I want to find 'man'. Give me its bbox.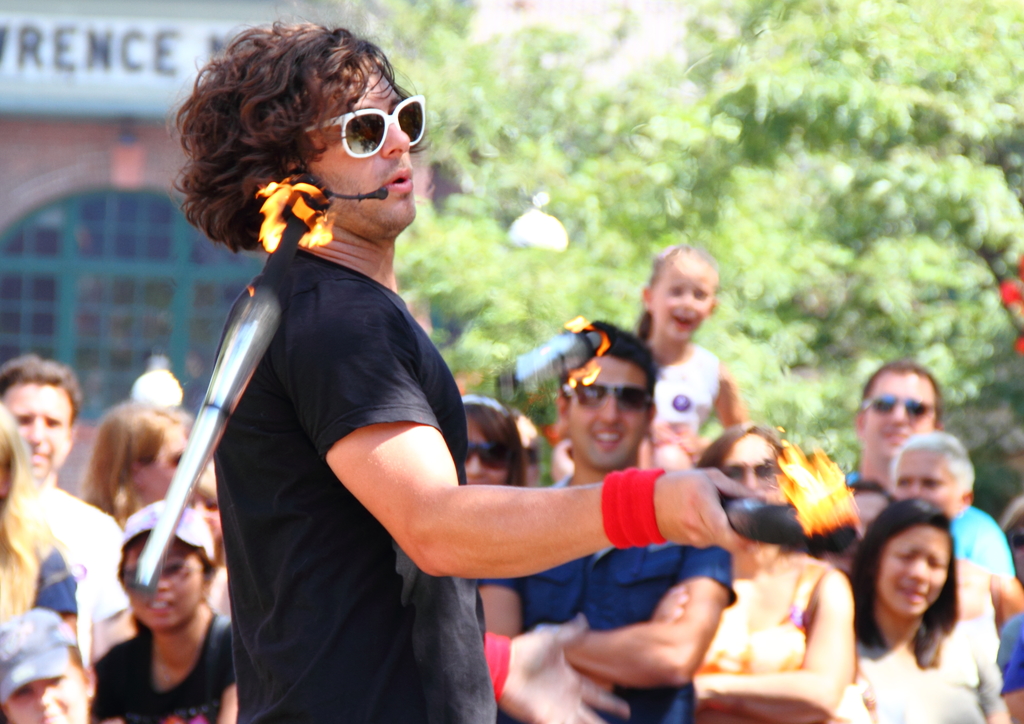
box(478, 316, 729, 723).
